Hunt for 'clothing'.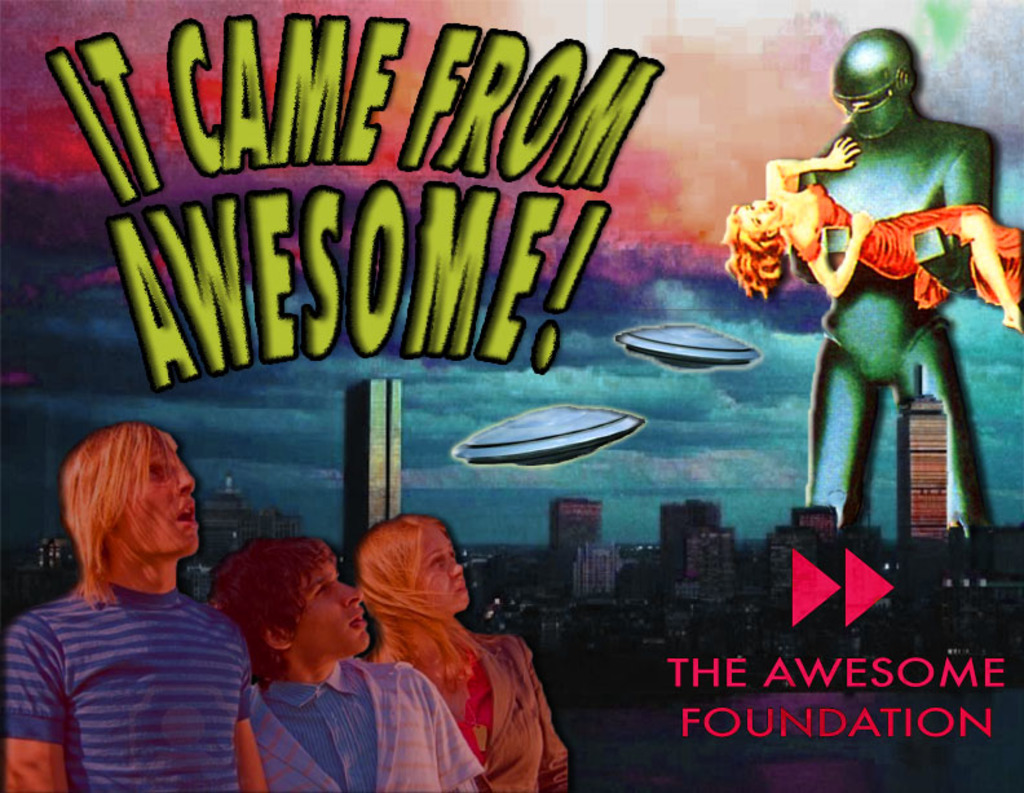
Hunted down at bbox=[796, 181, 1023, 312].
